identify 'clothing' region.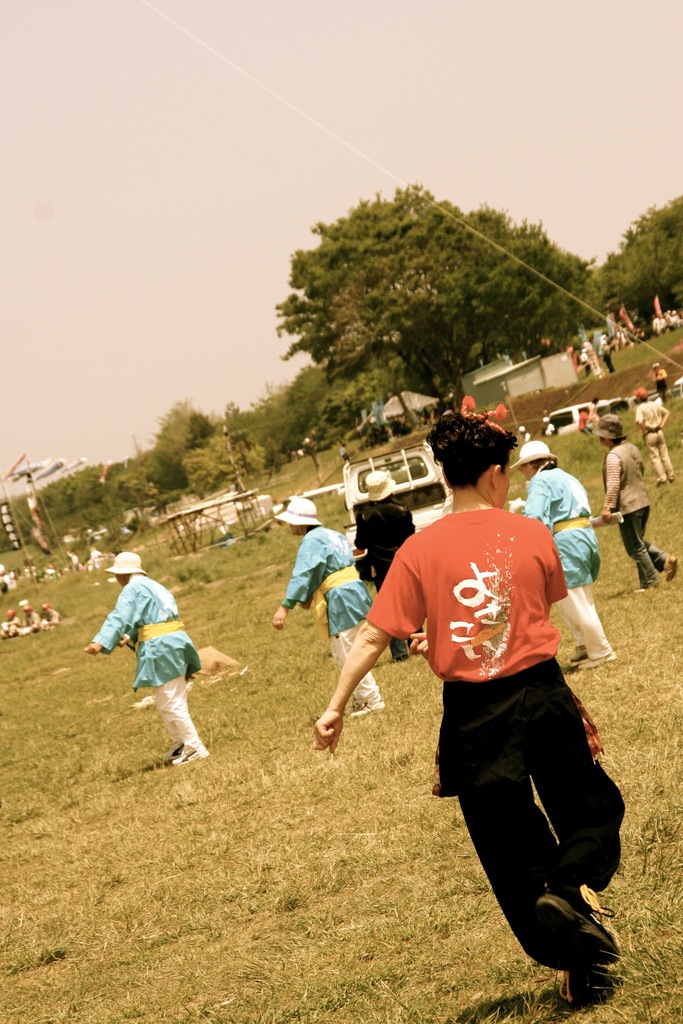
Region: pyautogui.locateOnScreen(90, 579, 199, 751).
